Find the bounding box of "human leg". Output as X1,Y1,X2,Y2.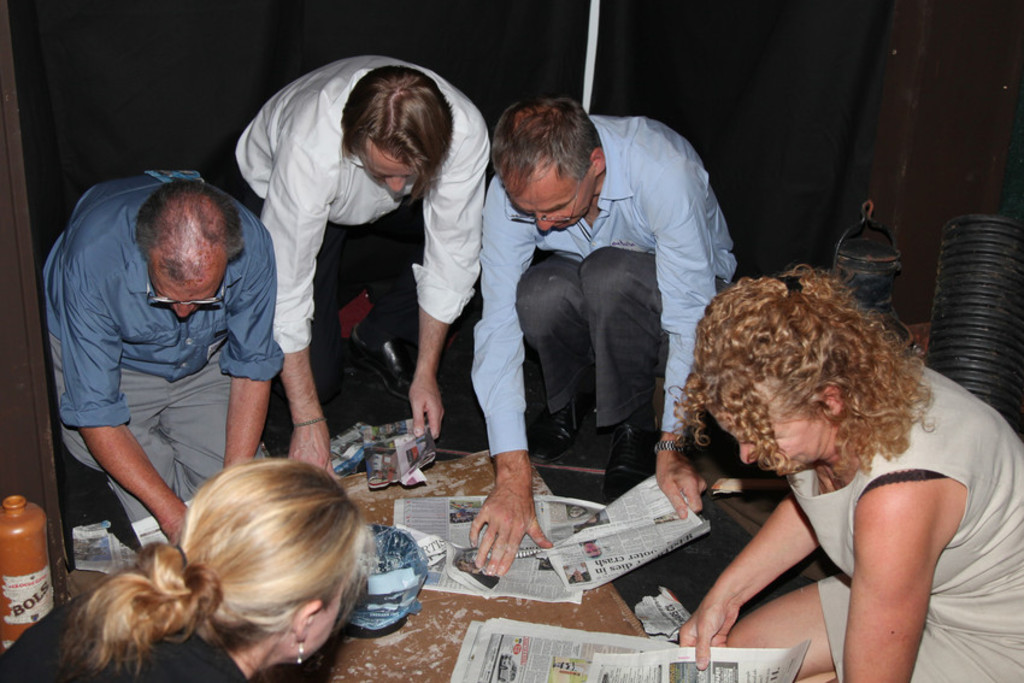
45,335,181,530.
